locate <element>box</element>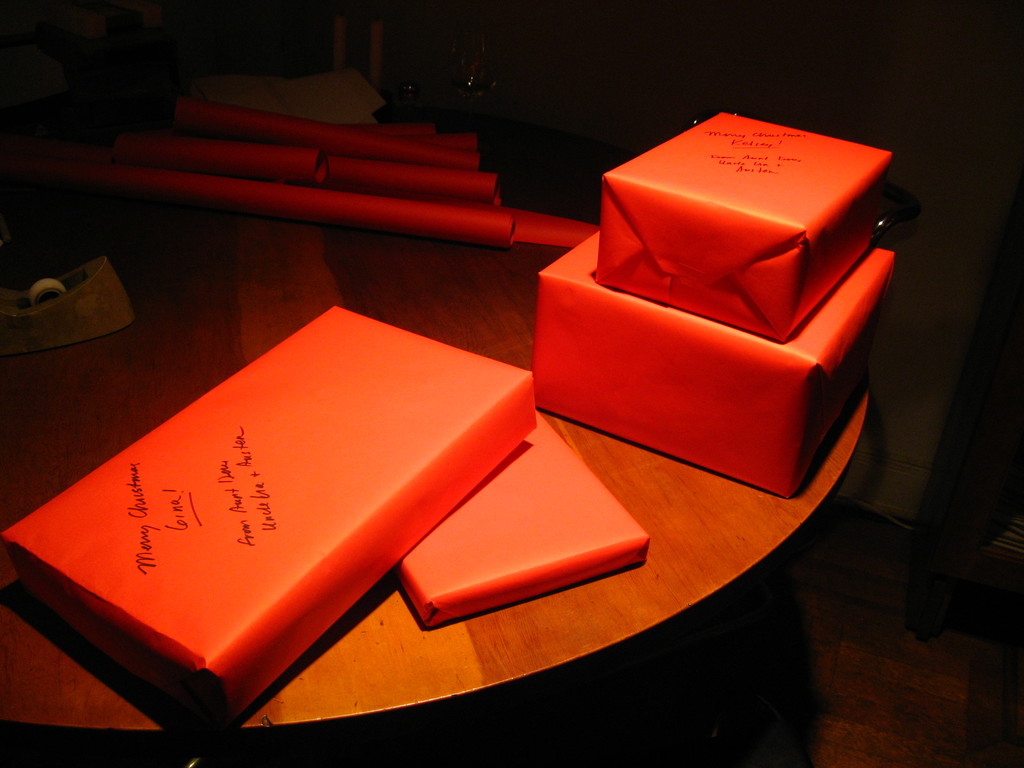
detection(520, 114, 937, 486)
